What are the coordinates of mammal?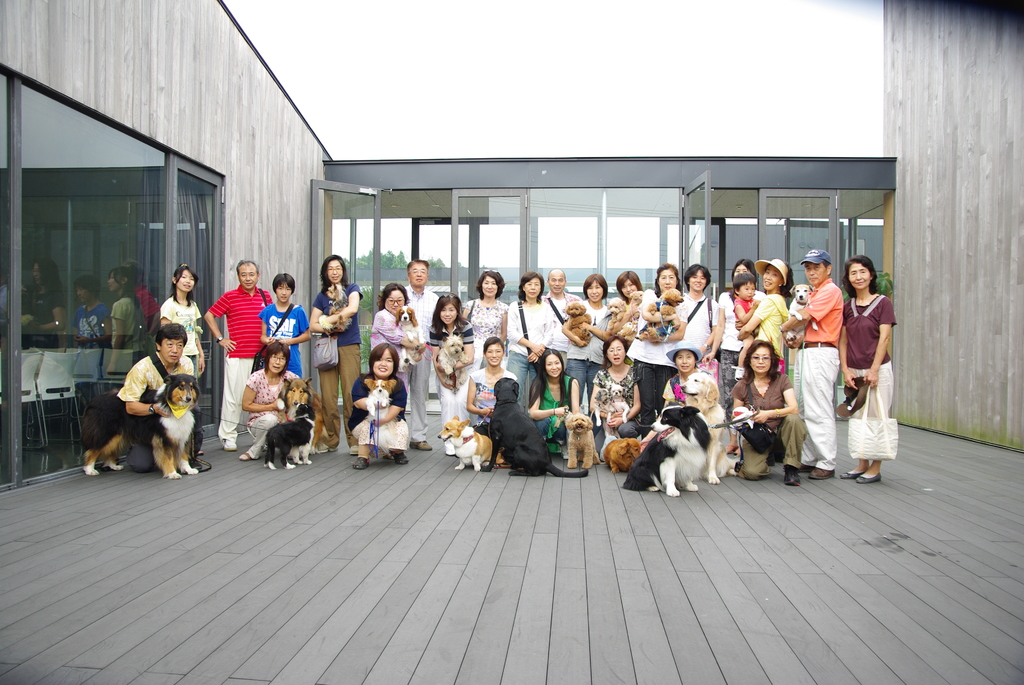
502/268/554/408.
